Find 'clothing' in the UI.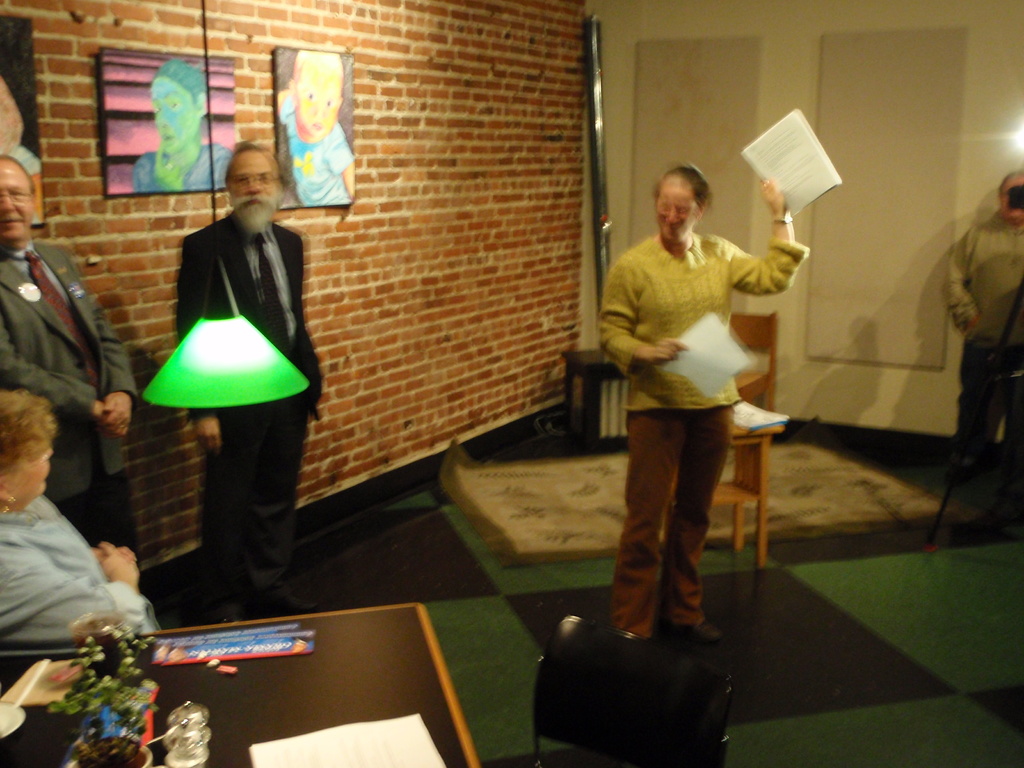
UI element at [x1=0, y1=508, x2=163, y2=644].
